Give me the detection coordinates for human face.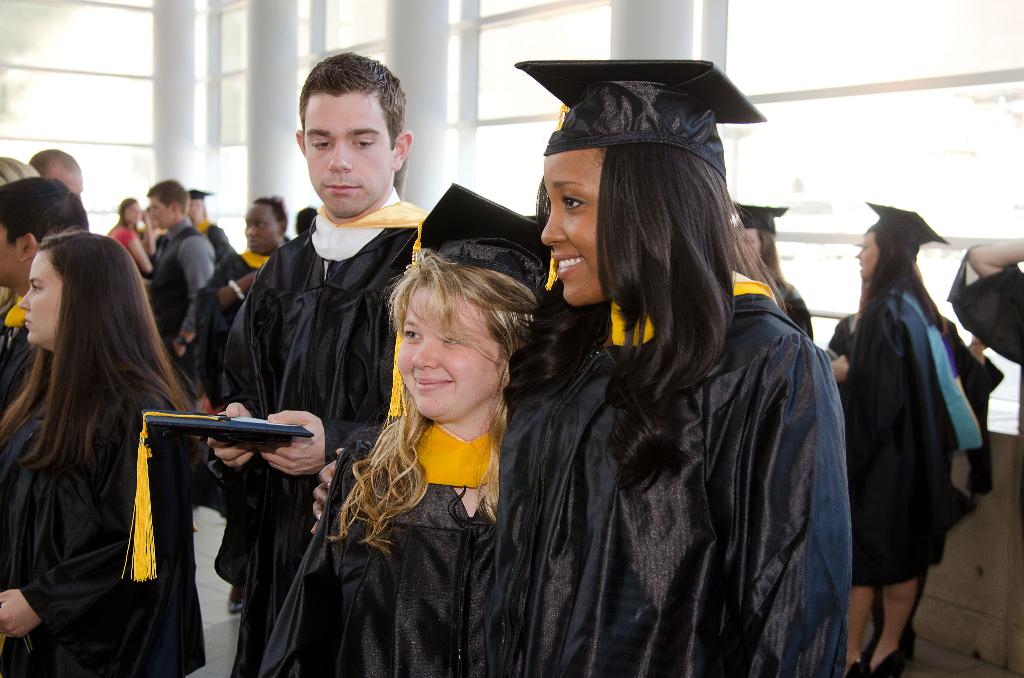
bbox=[241, 203, 280, 252].
